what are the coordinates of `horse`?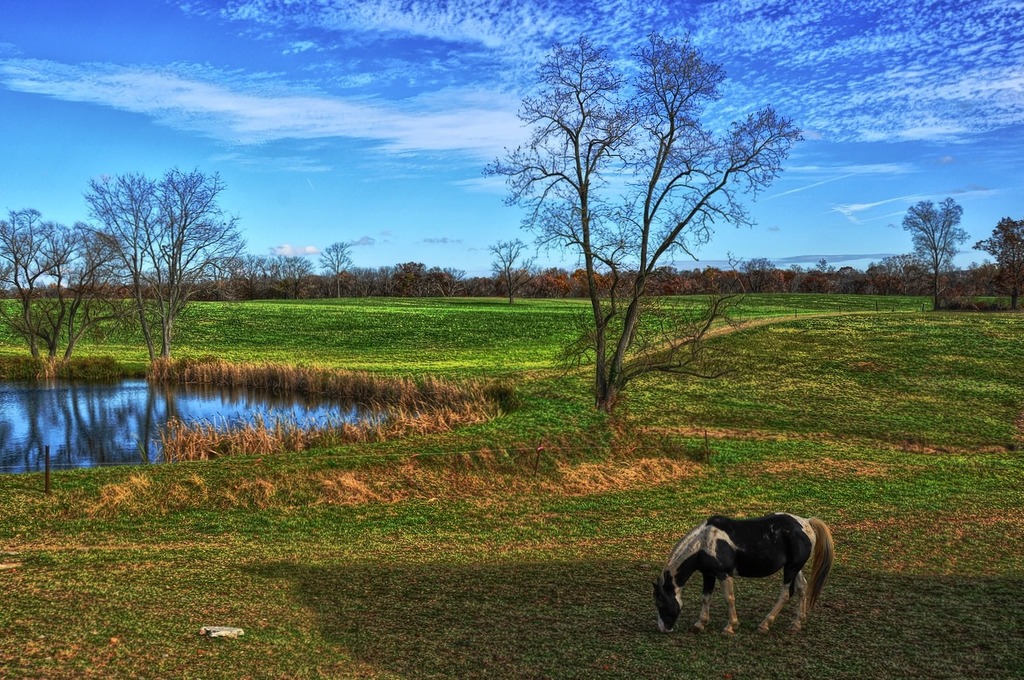
(x1=659, y1=499, x2=840, y2=649).
